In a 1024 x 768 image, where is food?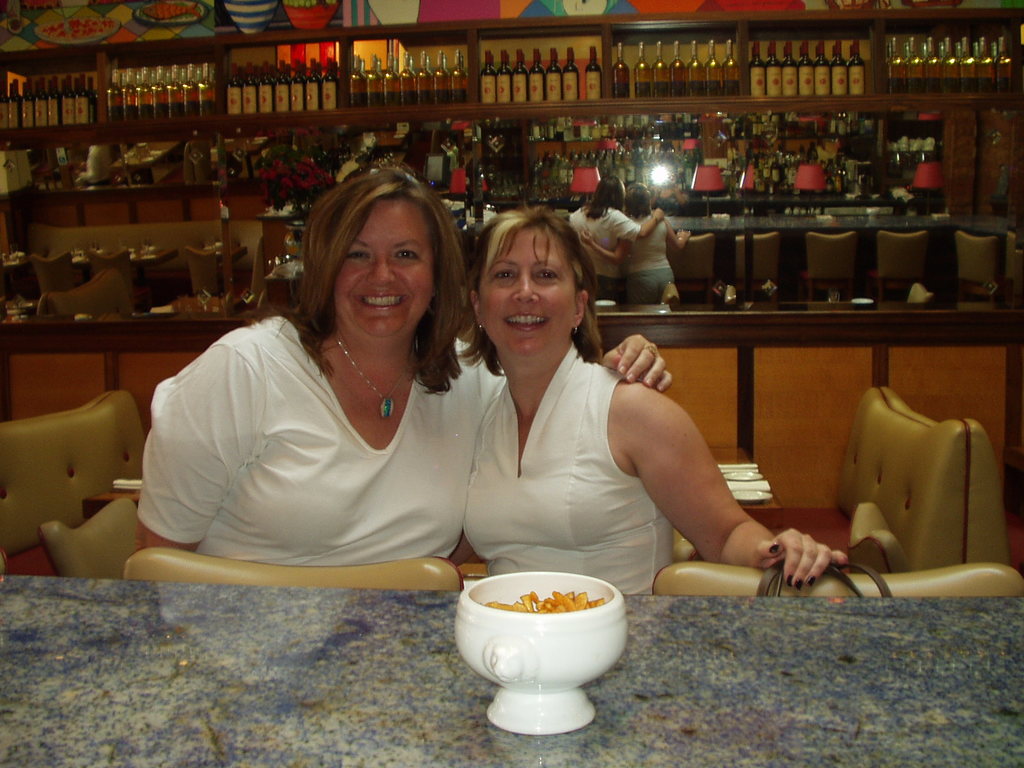
<box>140,1,204,21</box>.
